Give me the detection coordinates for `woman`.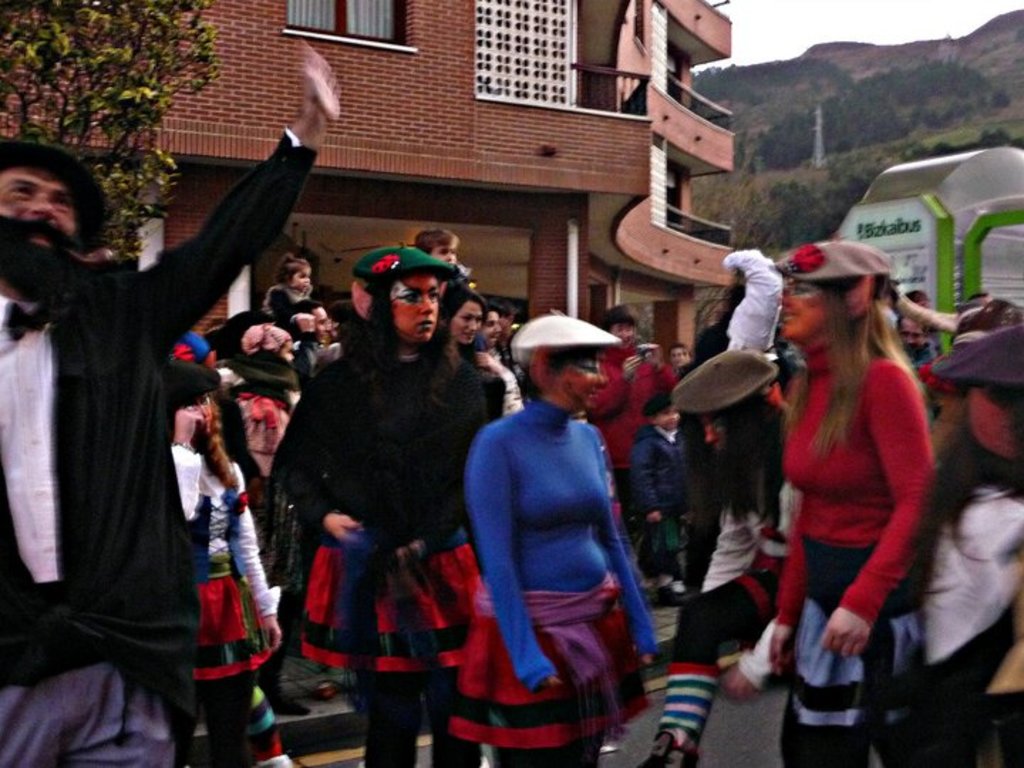
bbox=(269, 250, 496, 767).
